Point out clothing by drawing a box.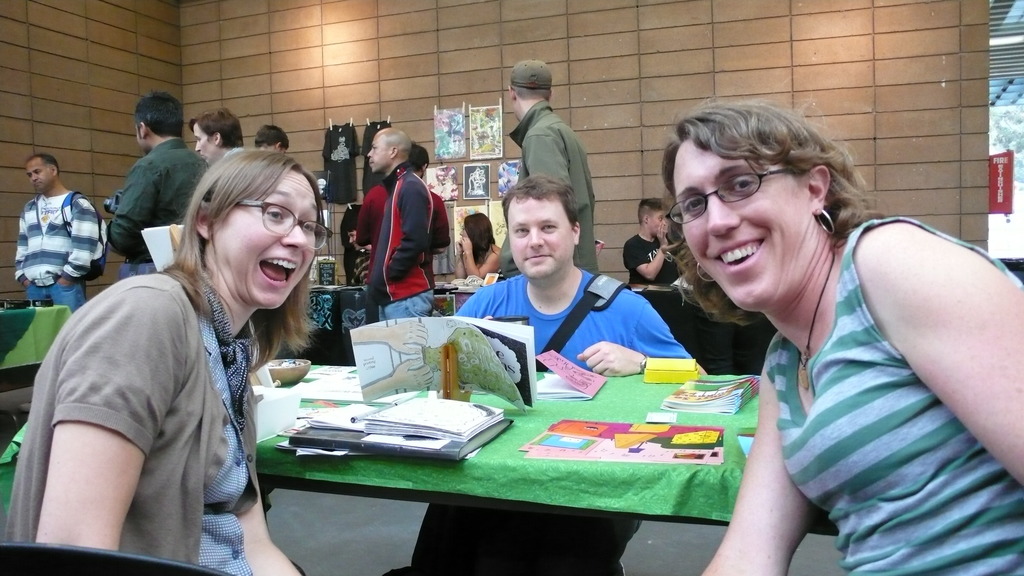
[x1=494, y1=100, x2=598, y2=283].
